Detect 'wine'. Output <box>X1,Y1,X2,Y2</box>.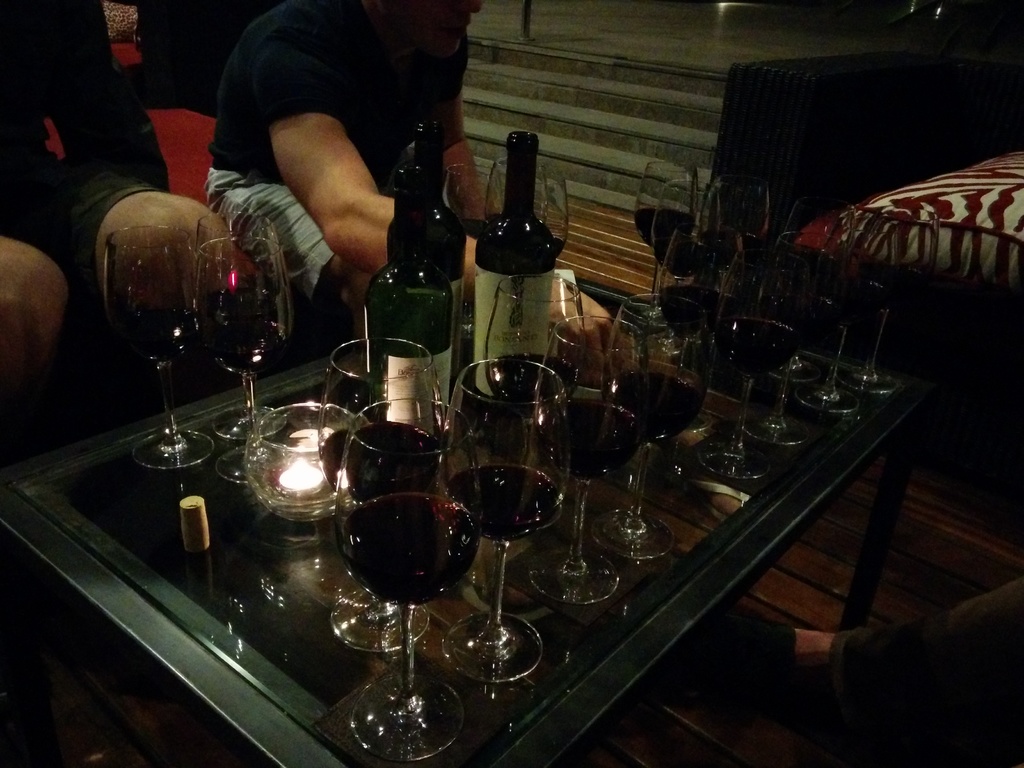
<box>611,362,702,435</box>.
